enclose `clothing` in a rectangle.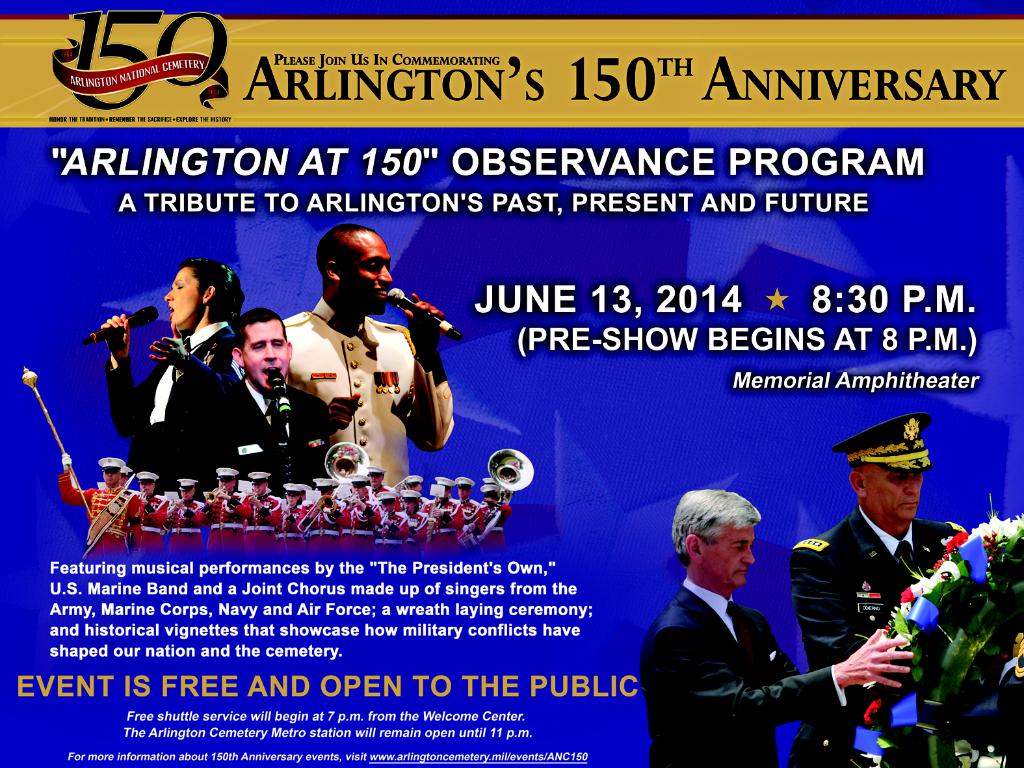
399:511:429:553.
